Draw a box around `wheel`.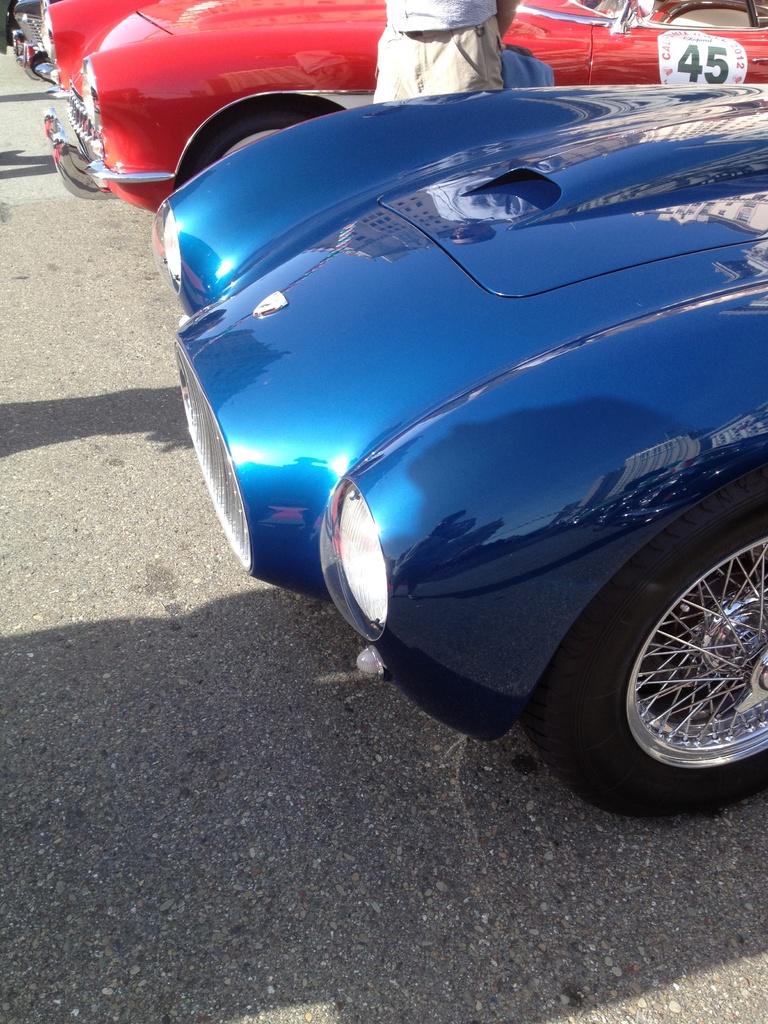
box(573, 497, 764, 792).
